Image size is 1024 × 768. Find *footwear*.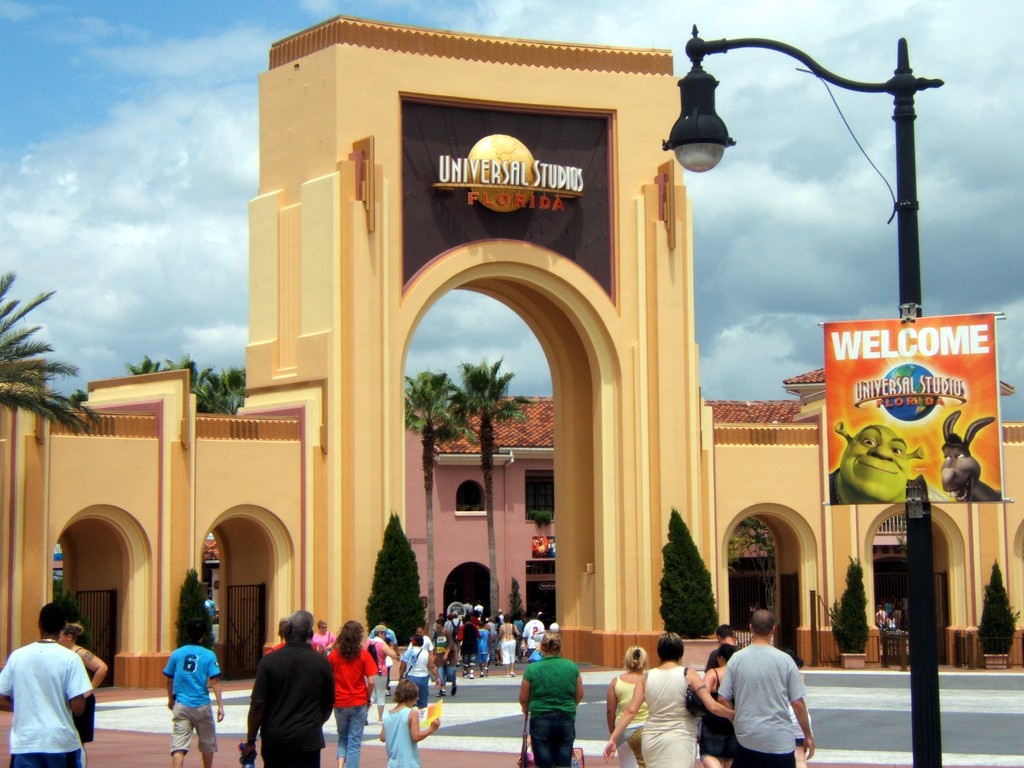
bbox=(493, 659, 499, 666).
